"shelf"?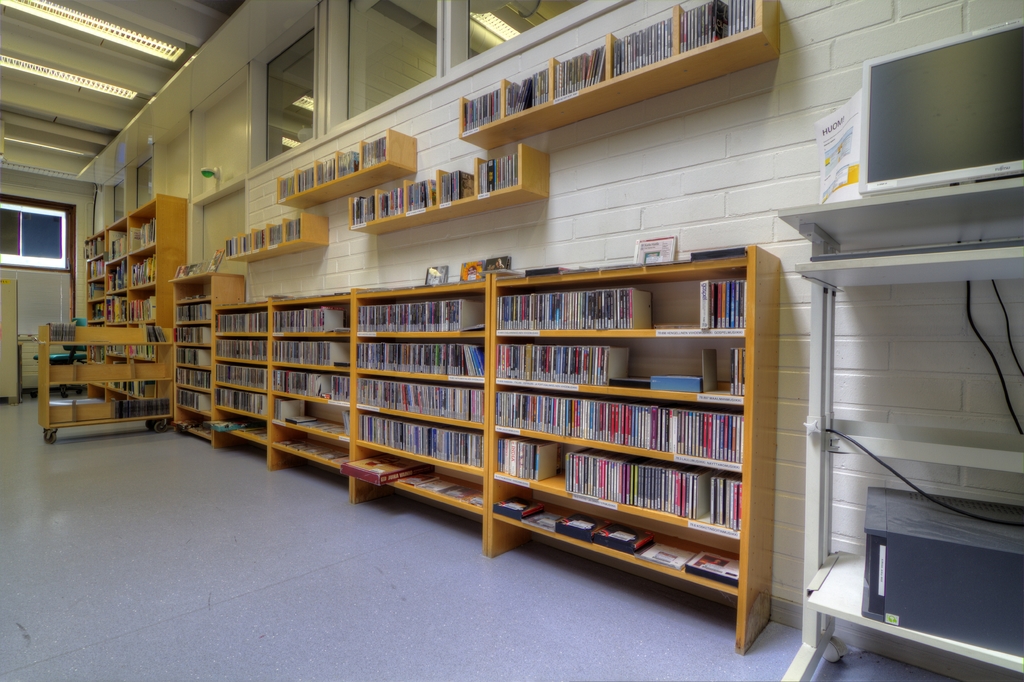
x1=776 y1=179 x2=1023 y2=681
